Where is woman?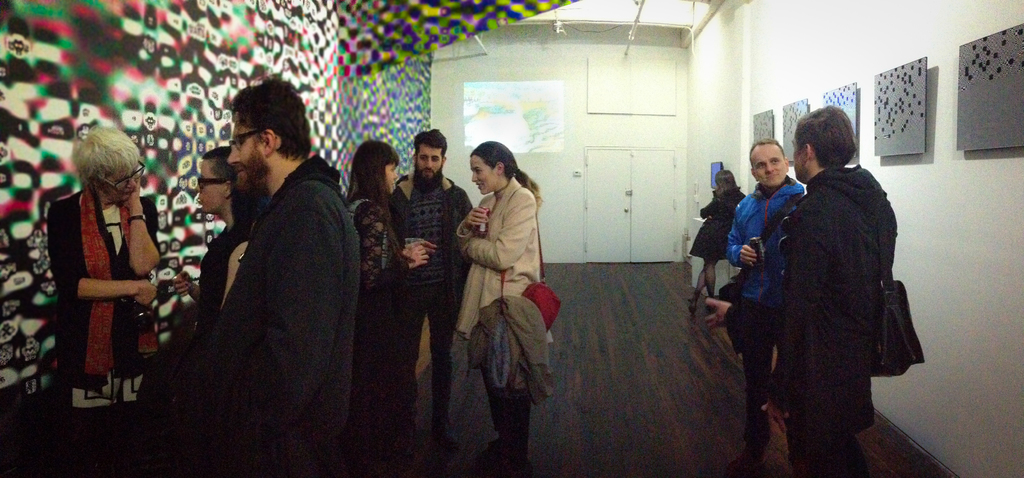
x1=466, y1=128, x2=555, y2=402.
